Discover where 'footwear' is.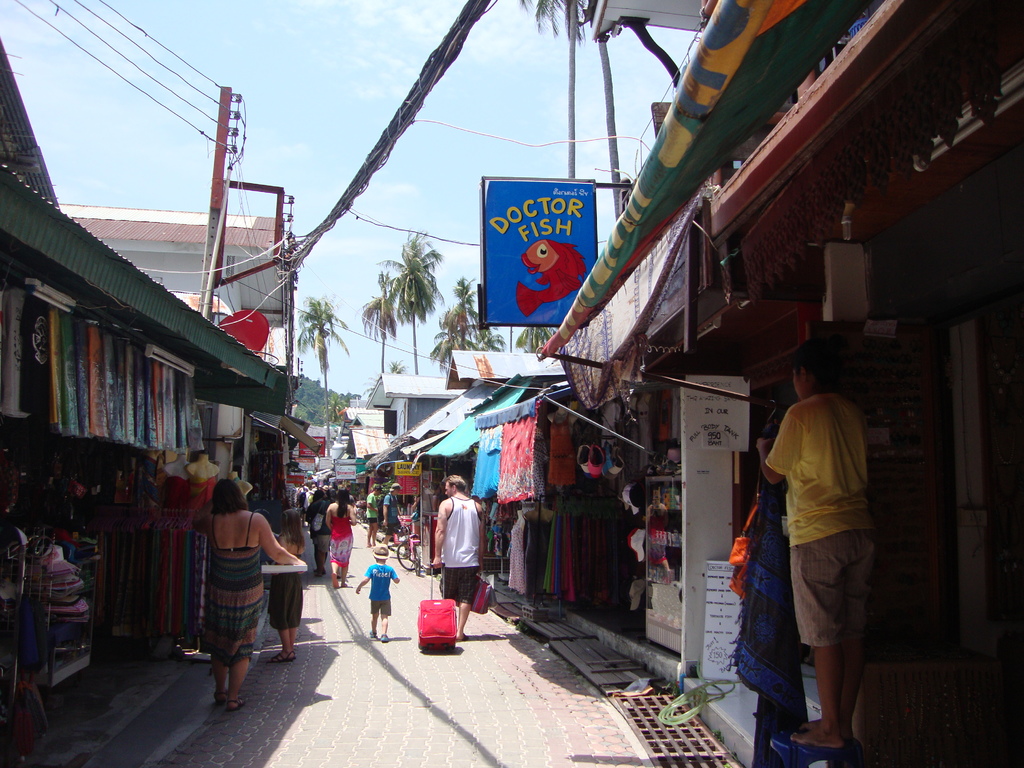
Discovered at rect(381, 638, 388, 644).
